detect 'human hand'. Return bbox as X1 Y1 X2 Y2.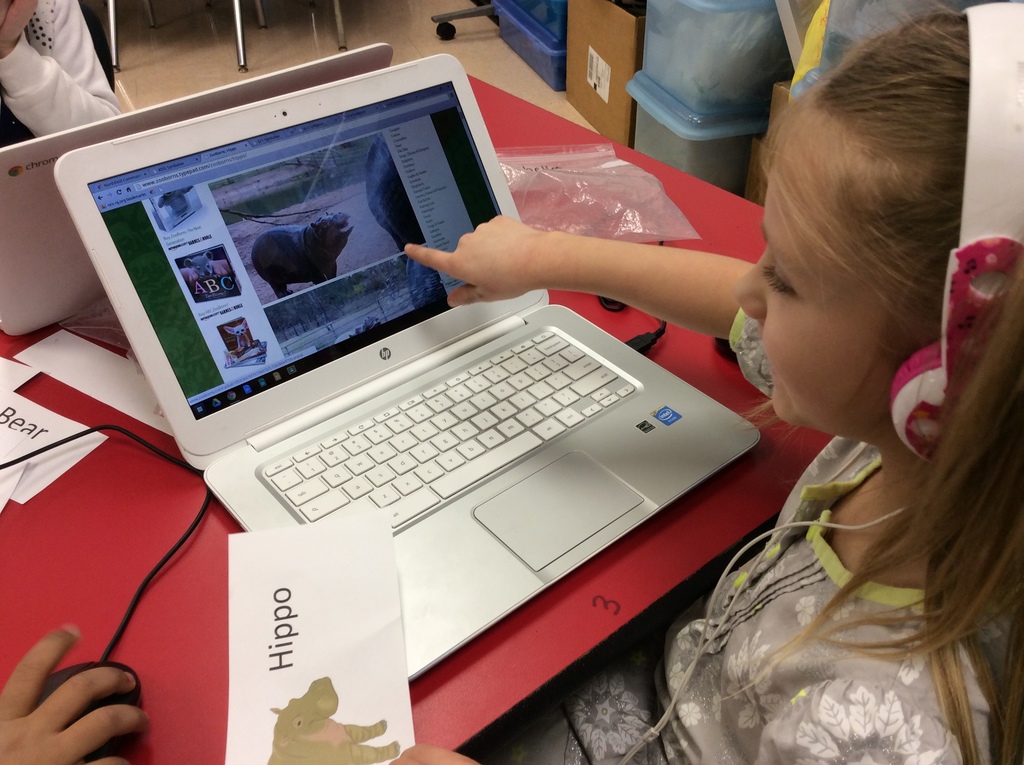
388 741 482 764.
